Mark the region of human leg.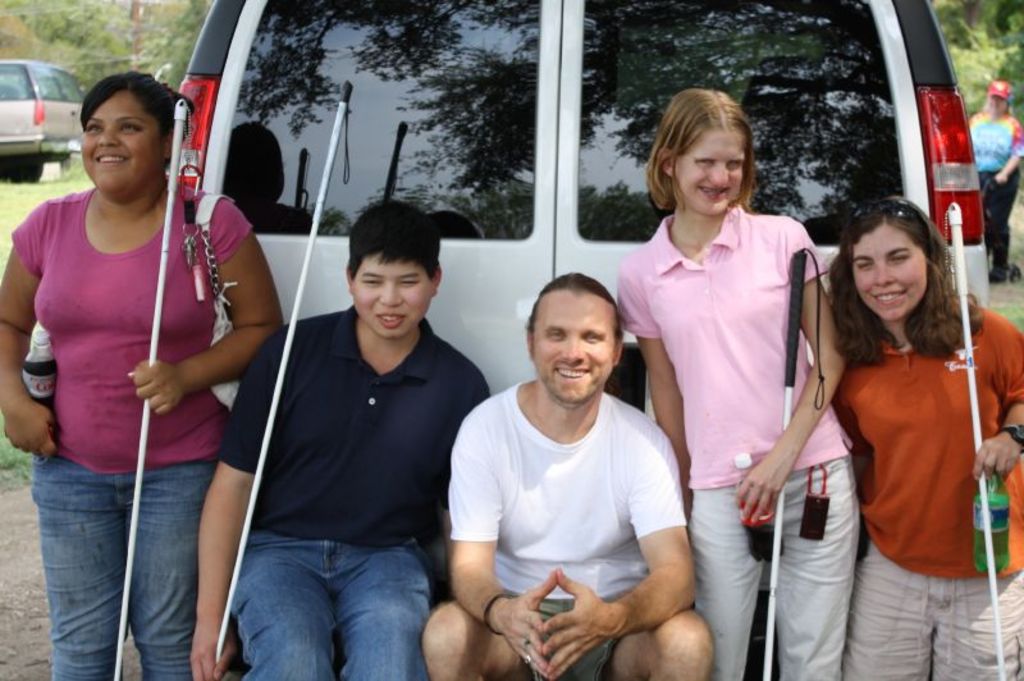
Region: crop(131, 456, 211, 678).
